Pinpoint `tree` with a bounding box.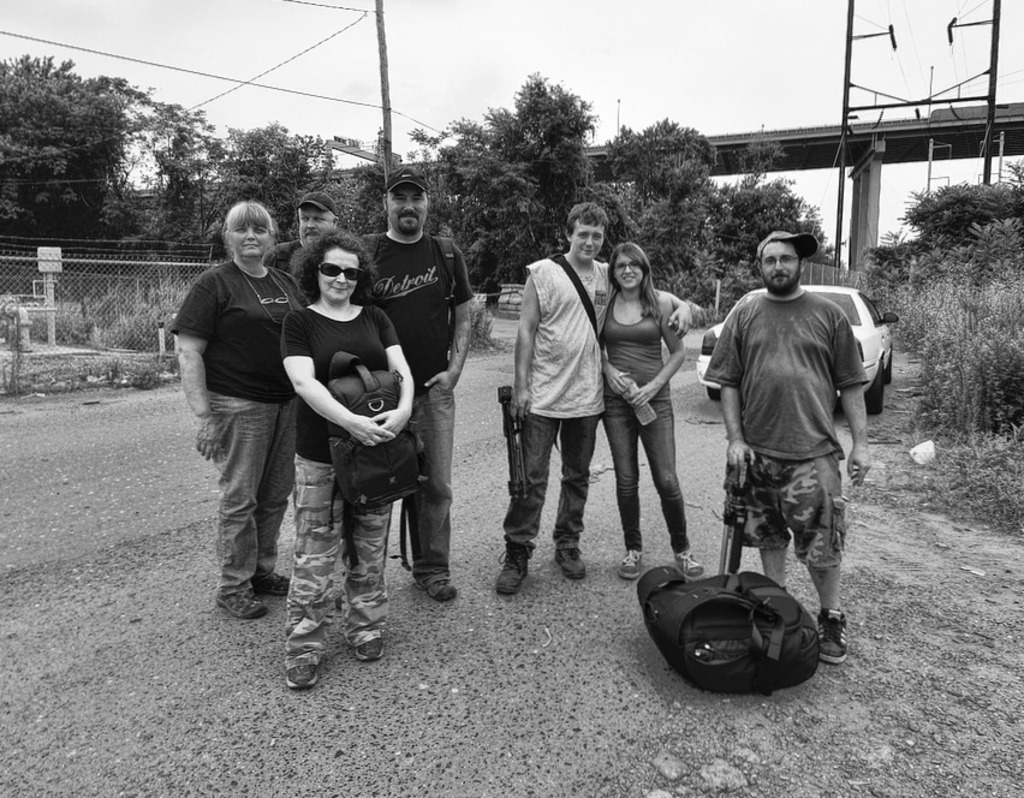
l=209, t=115, r=344, b=264.
